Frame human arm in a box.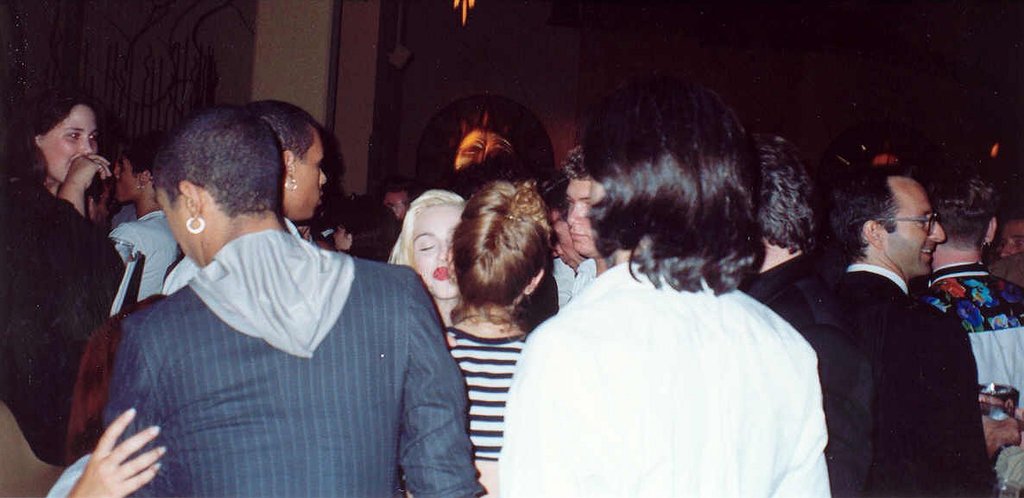
{"left": 381, "top": 261, "right": 490, "bottom": 497}.
